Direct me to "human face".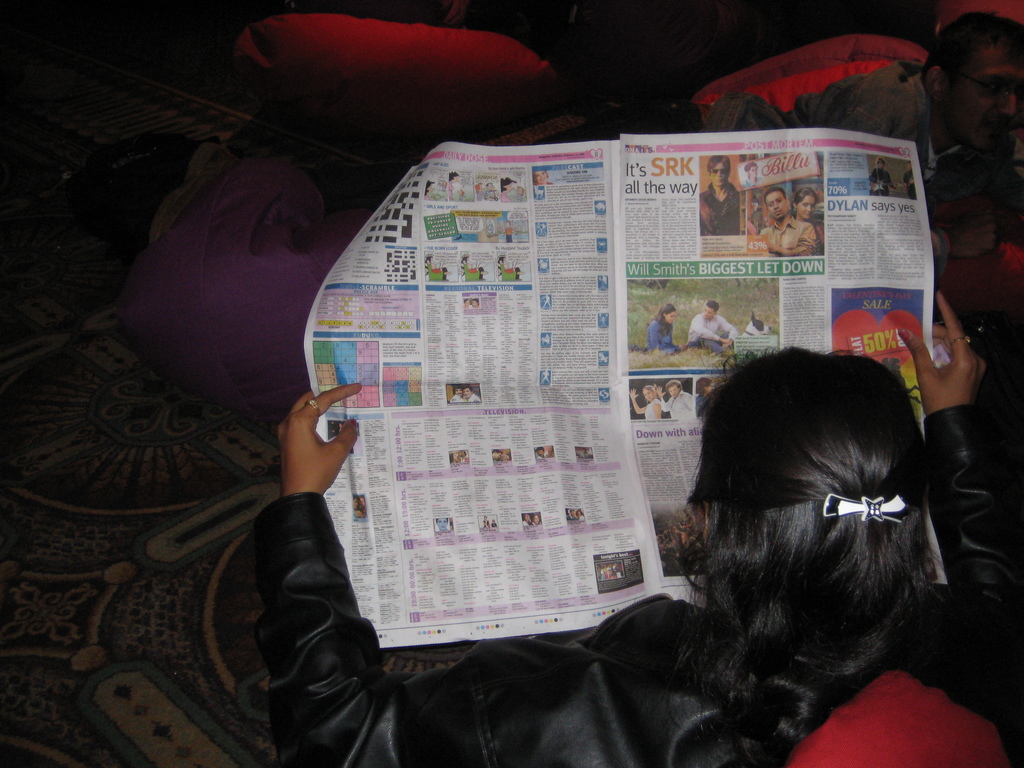
Direction: region(746, 166, 758, 180).
